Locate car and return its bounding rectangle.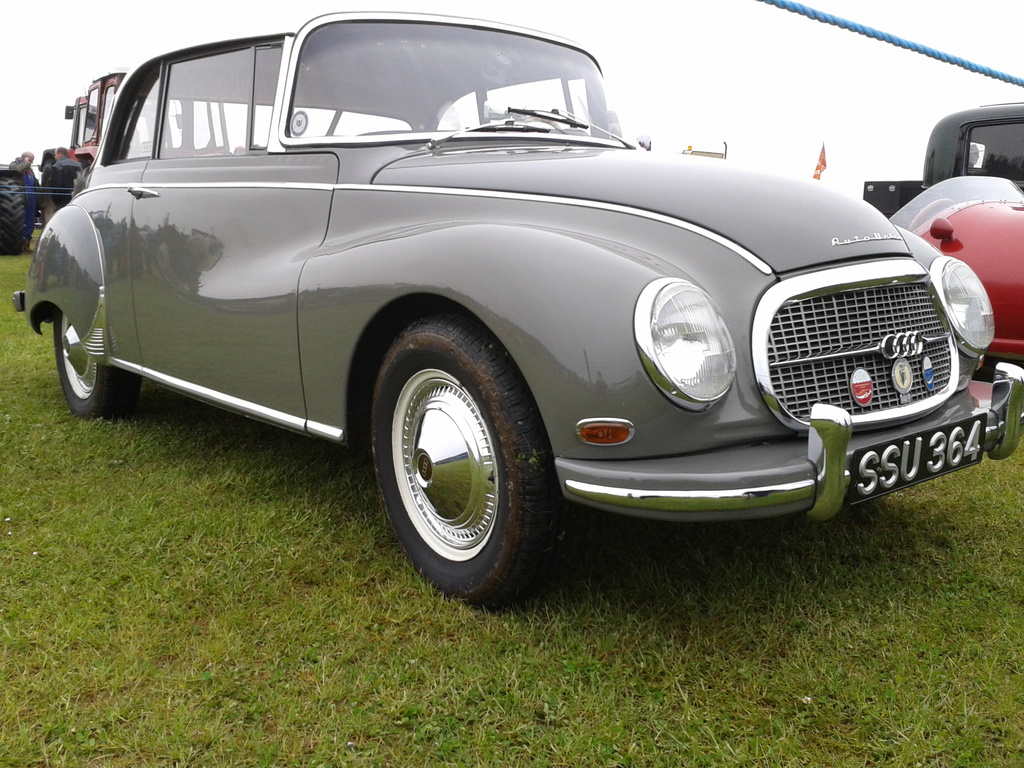
<box>860,97,1023,209</box>.
